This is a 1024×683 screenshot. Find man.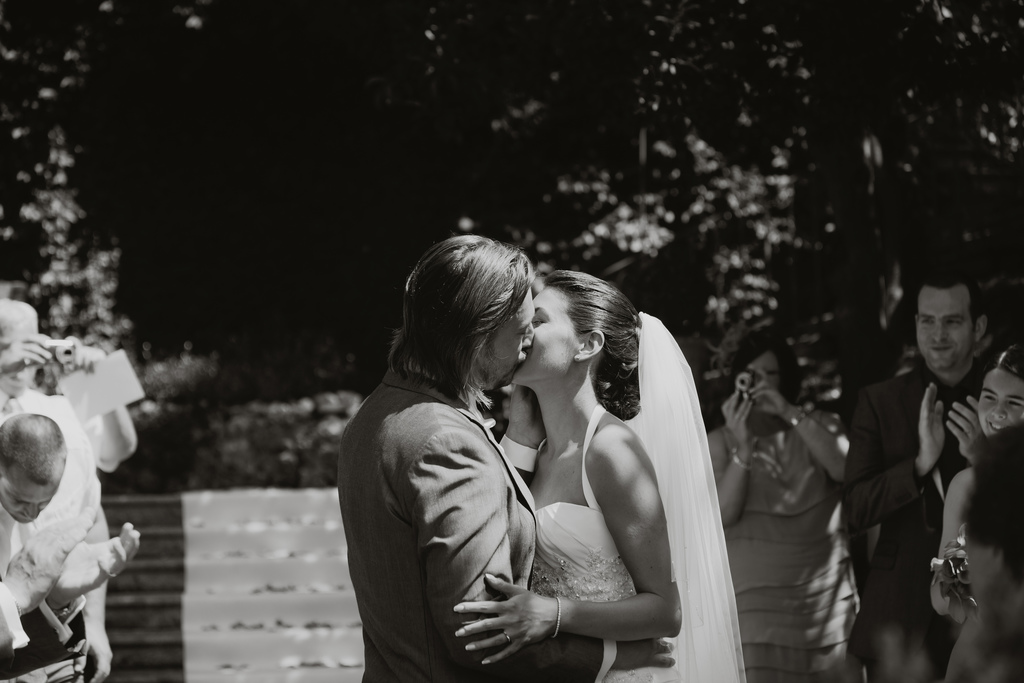
Bounding box: select_region(841, 263, 1012, 682).
